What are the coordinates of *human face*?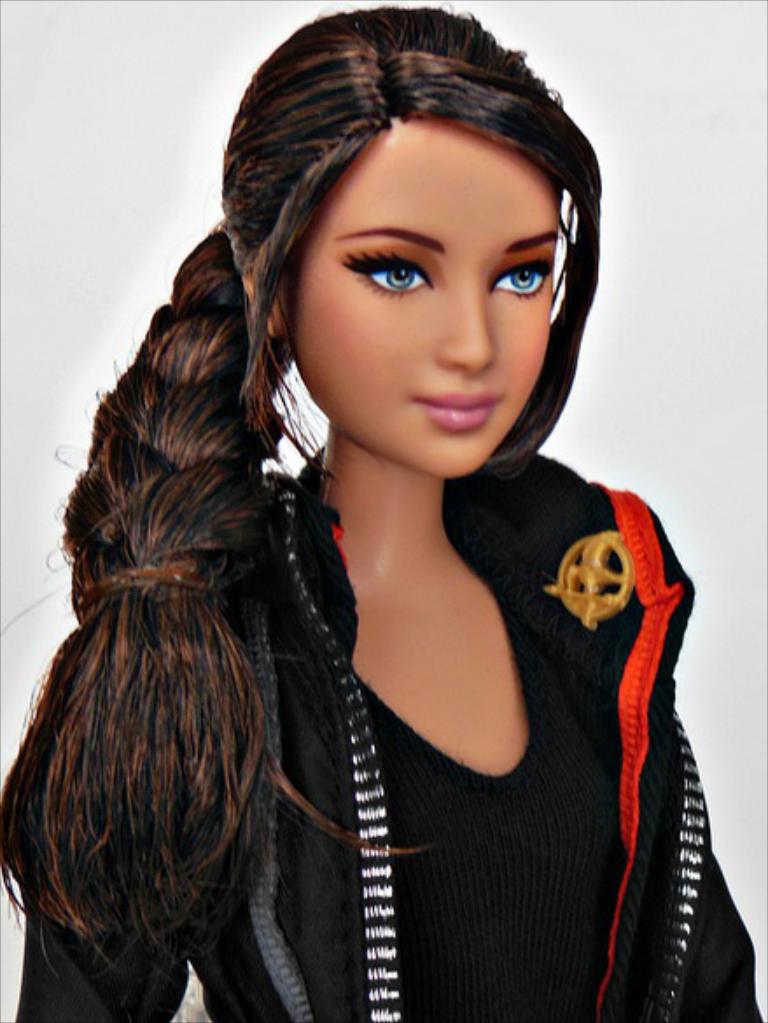
[left=285, top=119, right=562, bottom=486].
